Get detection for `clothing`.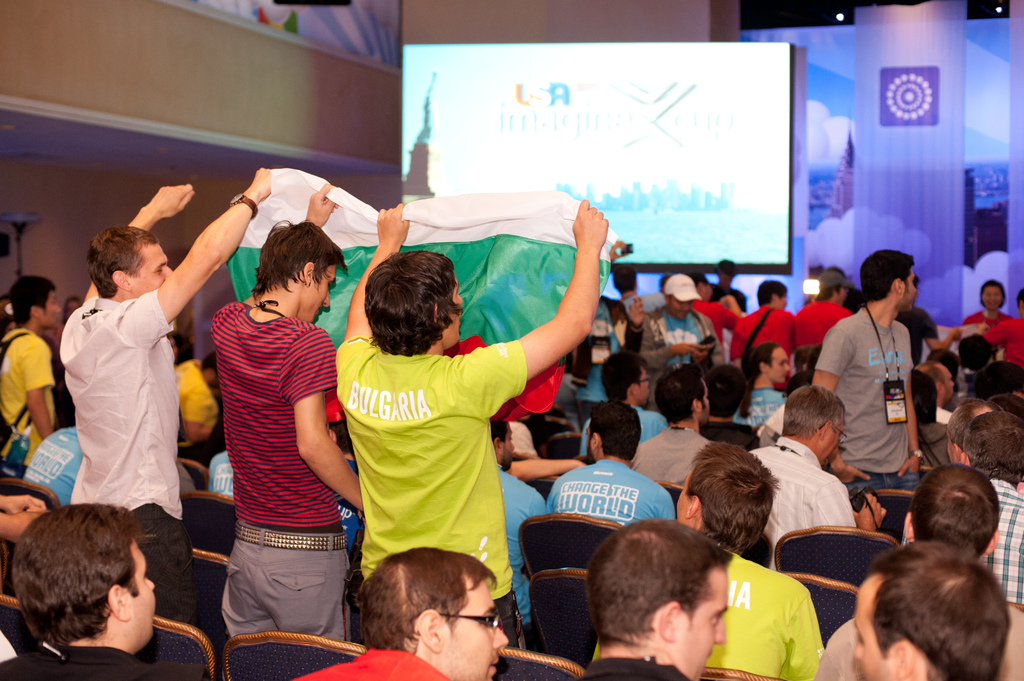
Detection: [left=792, top=301, right=851, bottom=367].
